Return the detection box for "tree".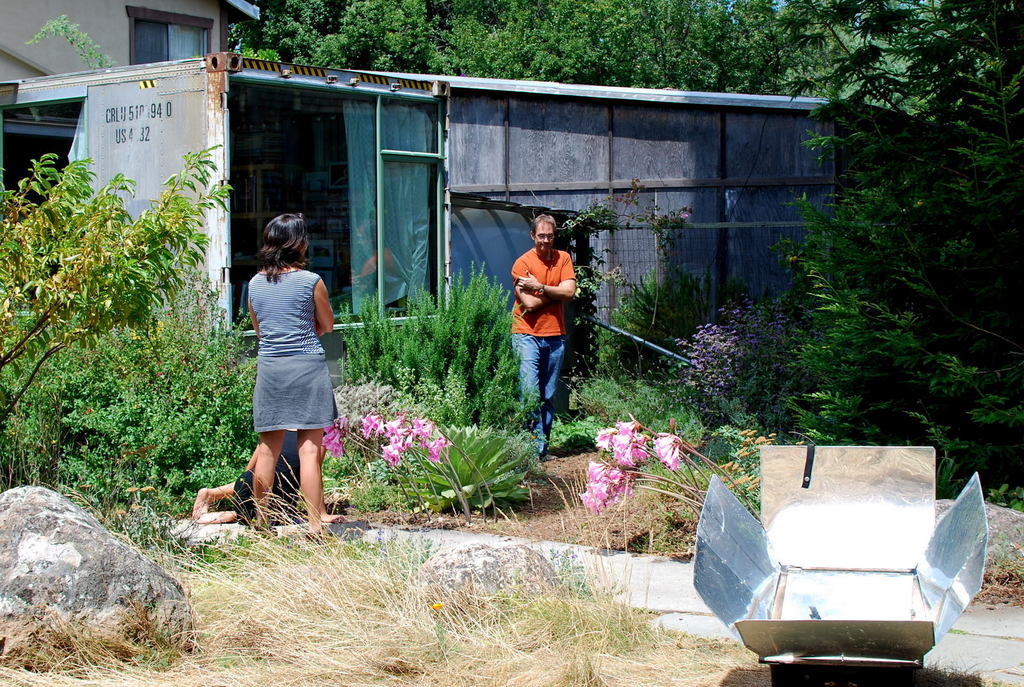
left=22, top=7, right=111, bottom=70.
